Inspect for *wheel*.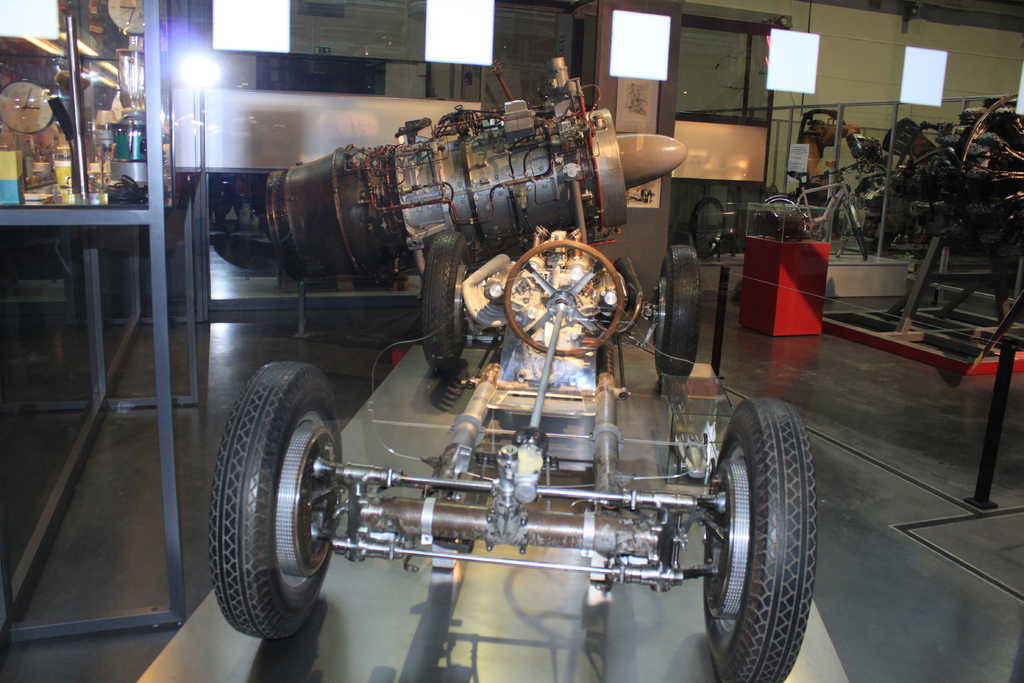
Inspection: select_region(956, 90, 1023, 251).
